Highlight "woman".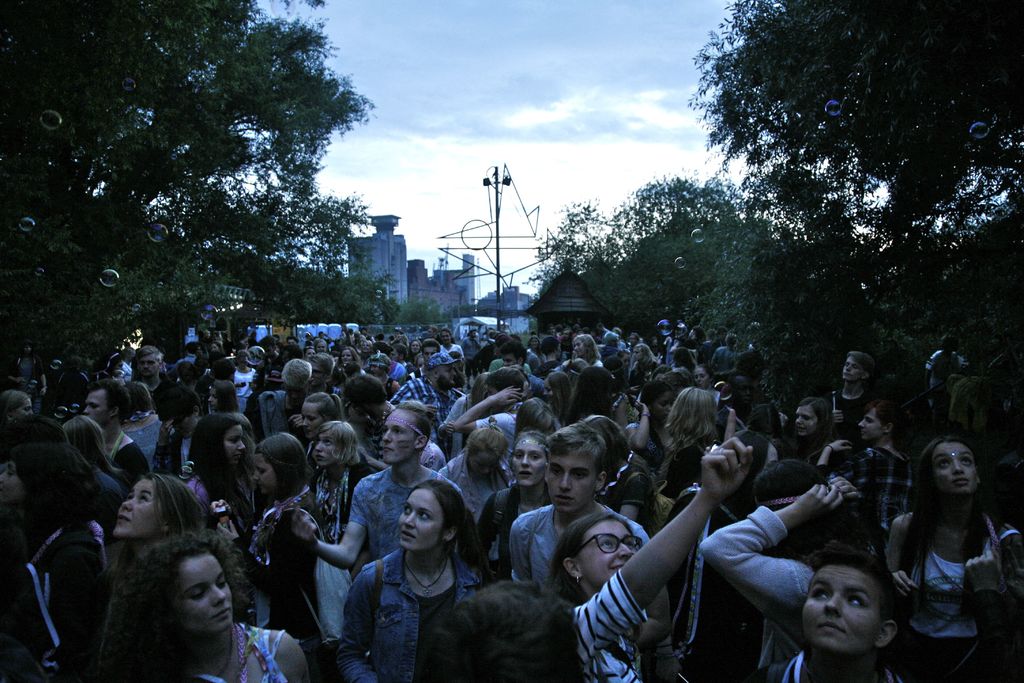
Highlighted region: left=883, top=437, right=1023, bottom=682.
